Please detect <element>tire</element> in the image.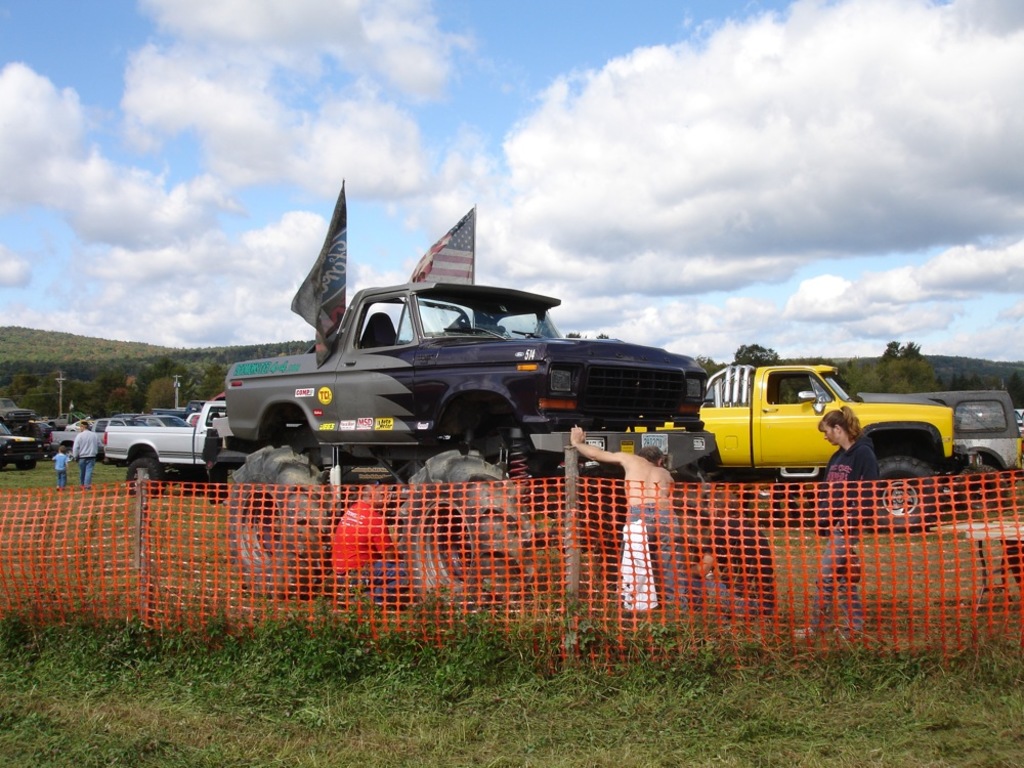
pyautogui.locateOnScreen(958, 462, 1010, 506).
